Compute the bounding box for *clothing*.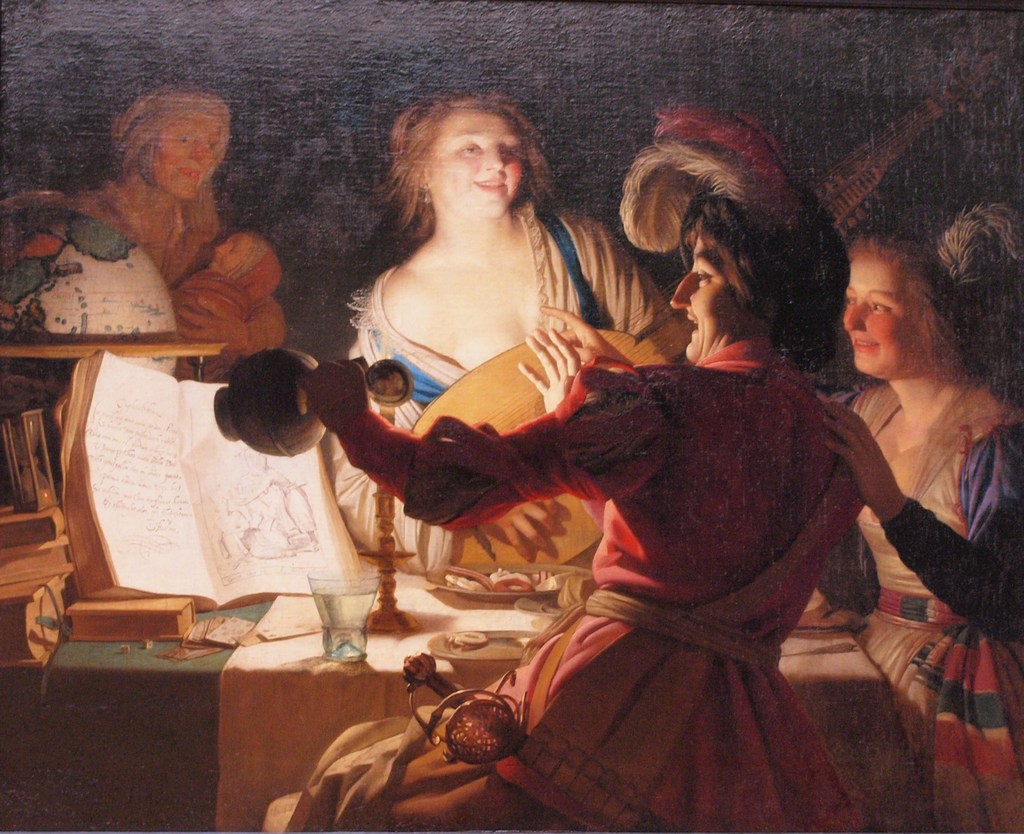
[x1=173, y1=239, x2=278, y2=359].
